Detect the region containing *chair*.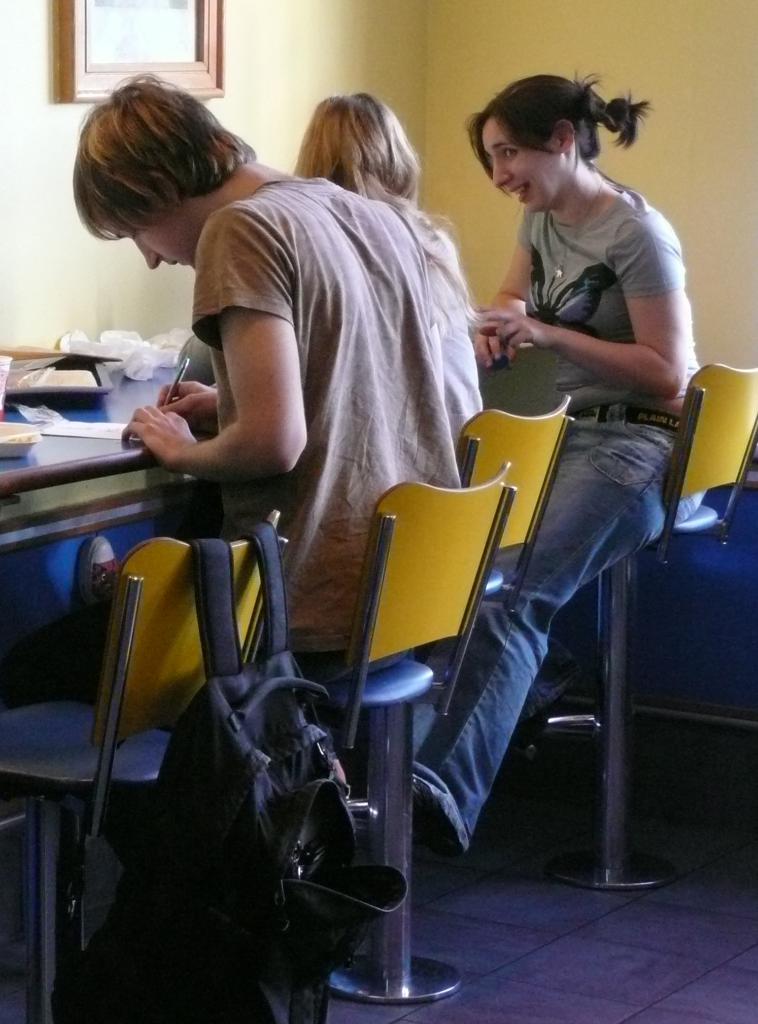
{"left": 0, "top": 511, "right": 292, "bottom": 1023}.
